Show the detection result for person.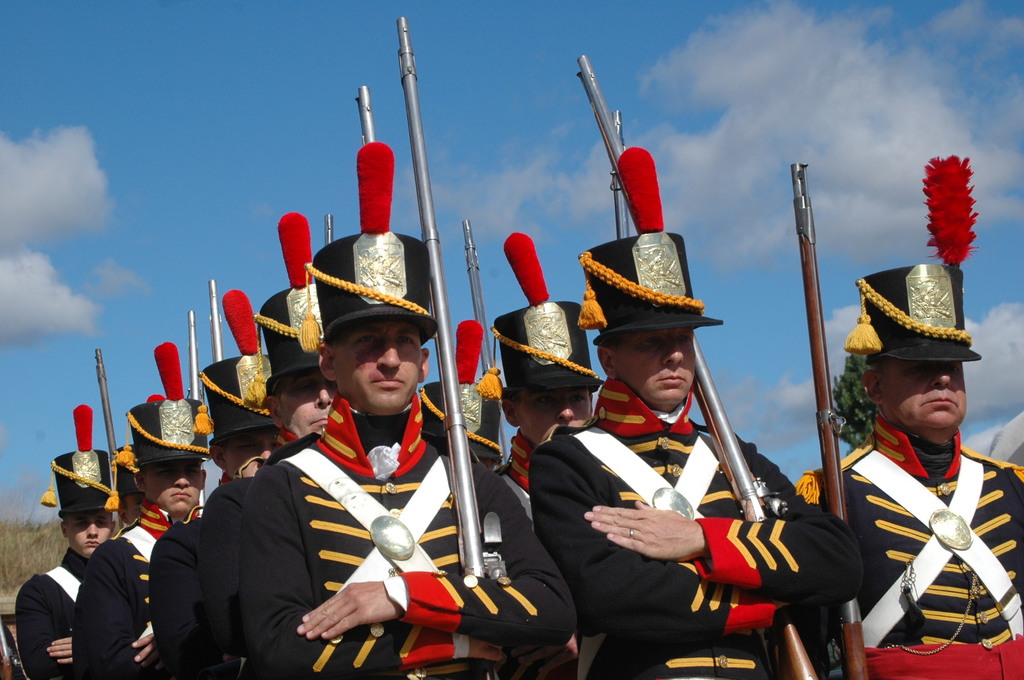
x1=141 y1=353 x2=273 y2=676.
